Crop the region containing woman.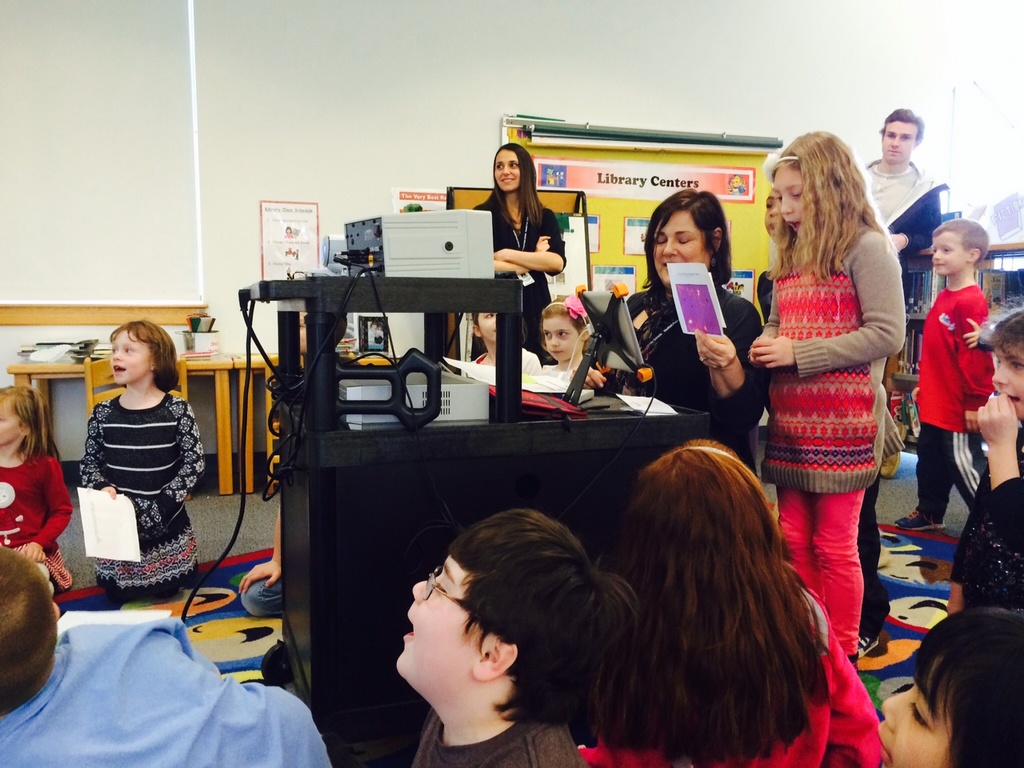
Crop region: <box>646,182,757,436</box>.
